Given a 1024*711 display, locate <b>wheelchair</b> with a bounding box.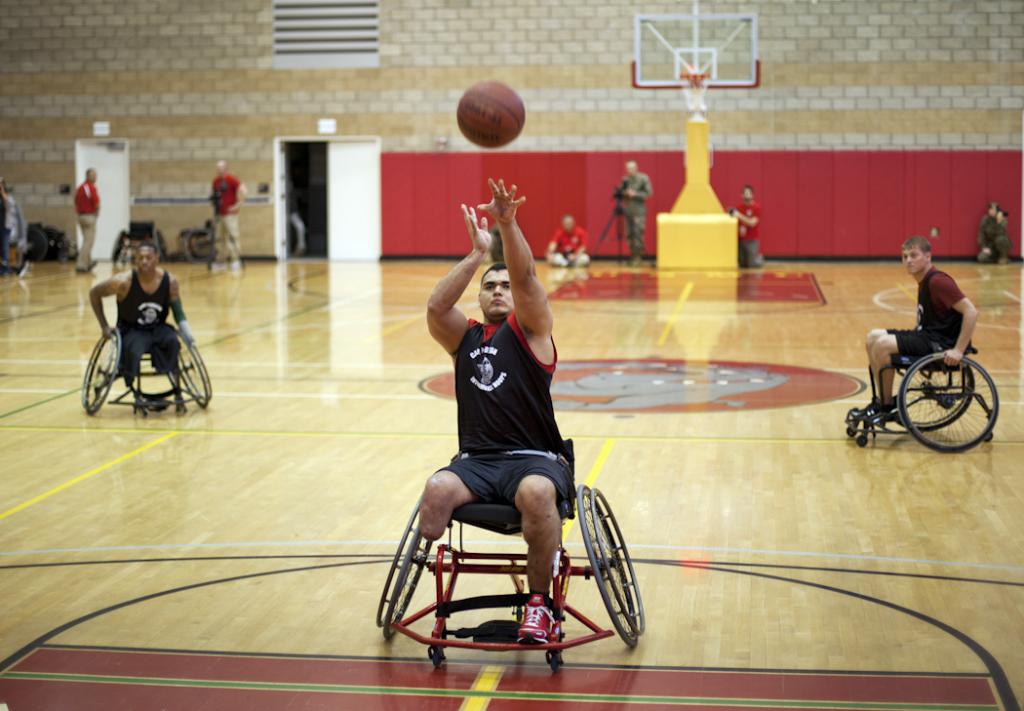
Located: [80,318,218,414].
